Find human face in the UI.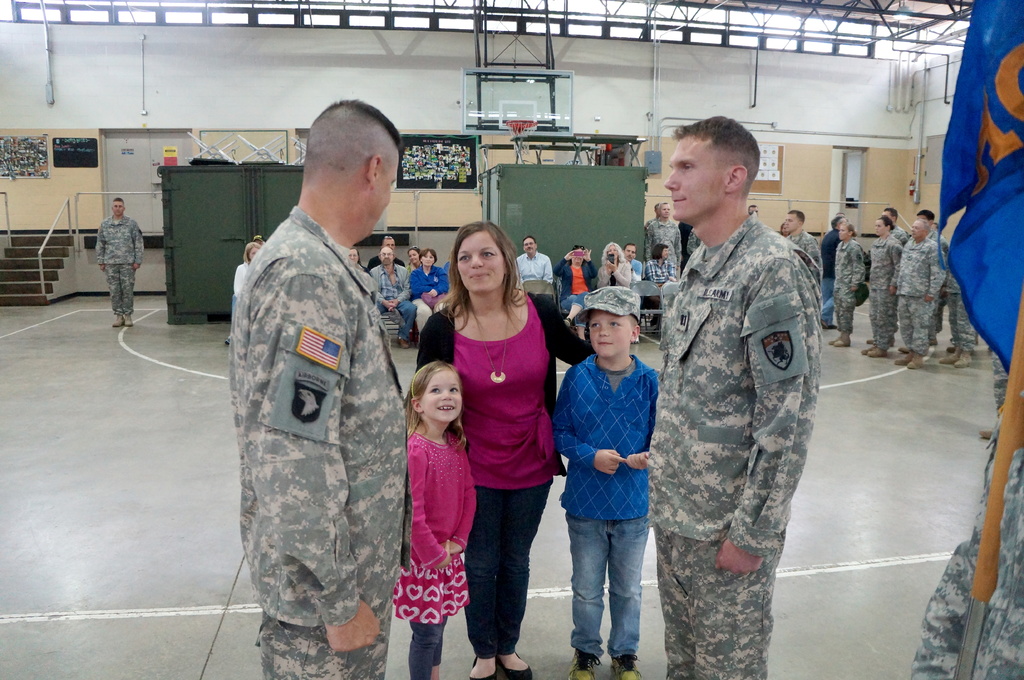
UI element at (602,241,622,258).
